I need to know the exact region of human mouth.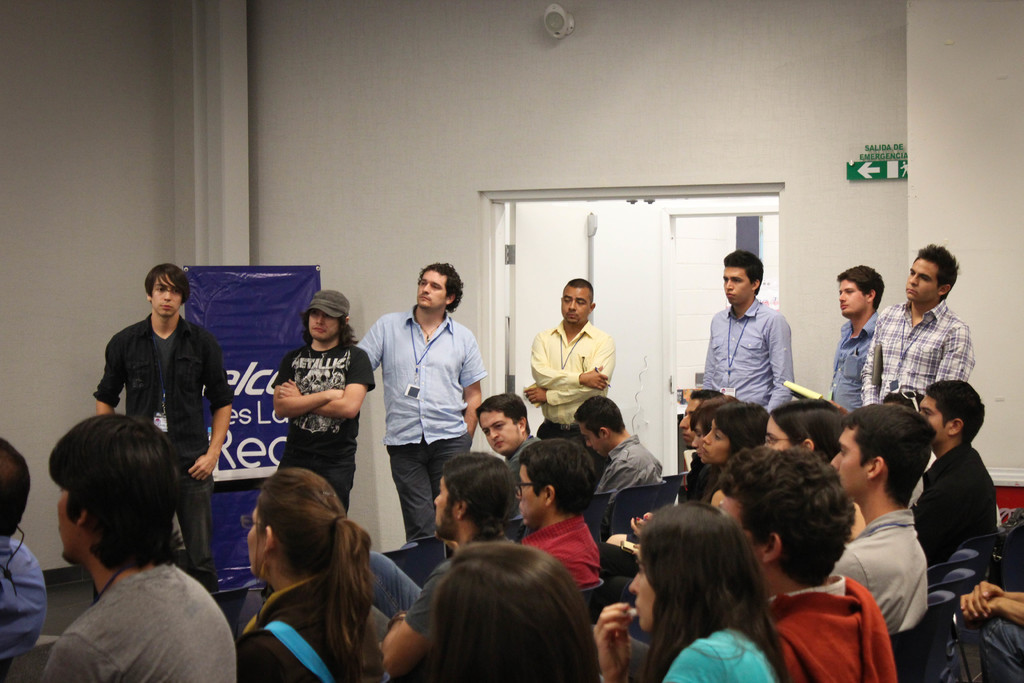
Region: l=726, t=291, r=735, b=299.
